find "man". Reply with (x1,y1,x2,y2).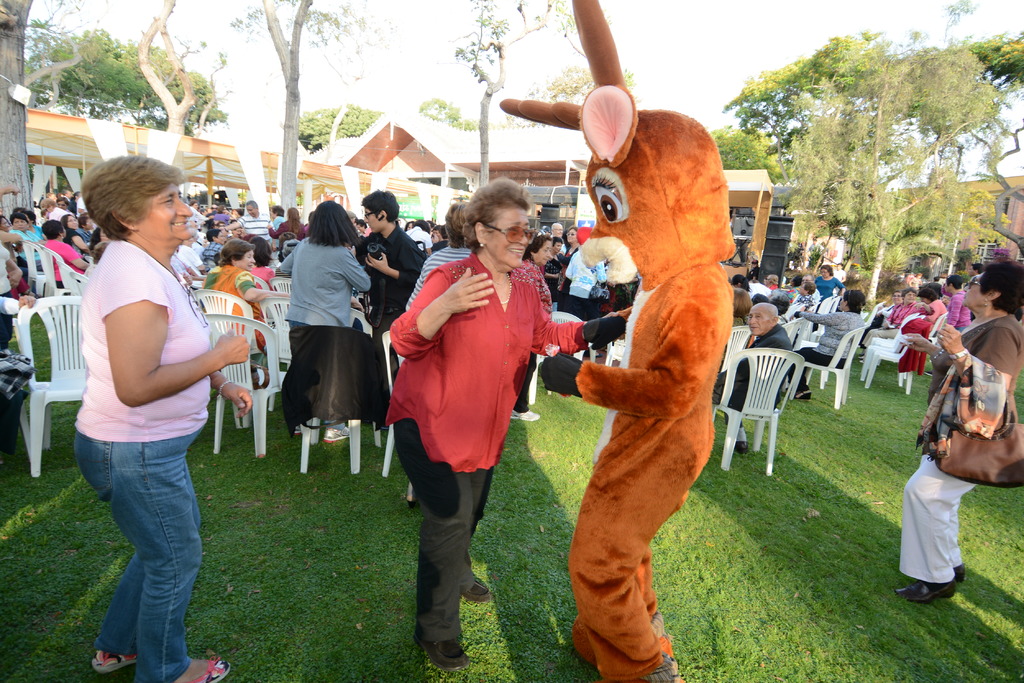
(268,204,290,250).
